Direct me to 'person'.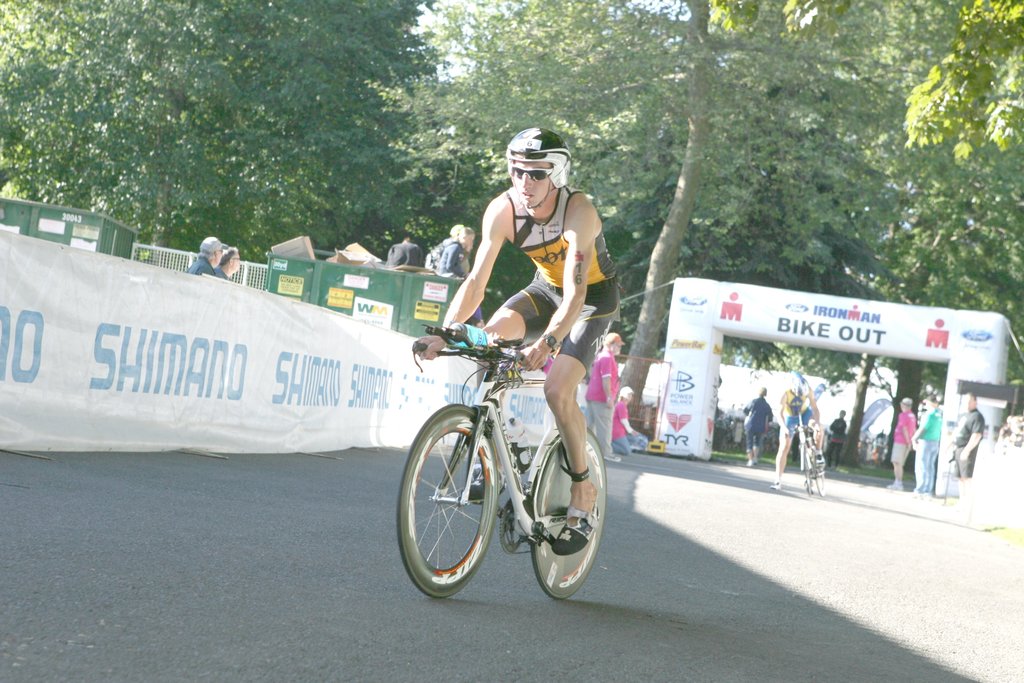
Direction: pyautogui.locateOnScreen(436, 231, 476, 278).
